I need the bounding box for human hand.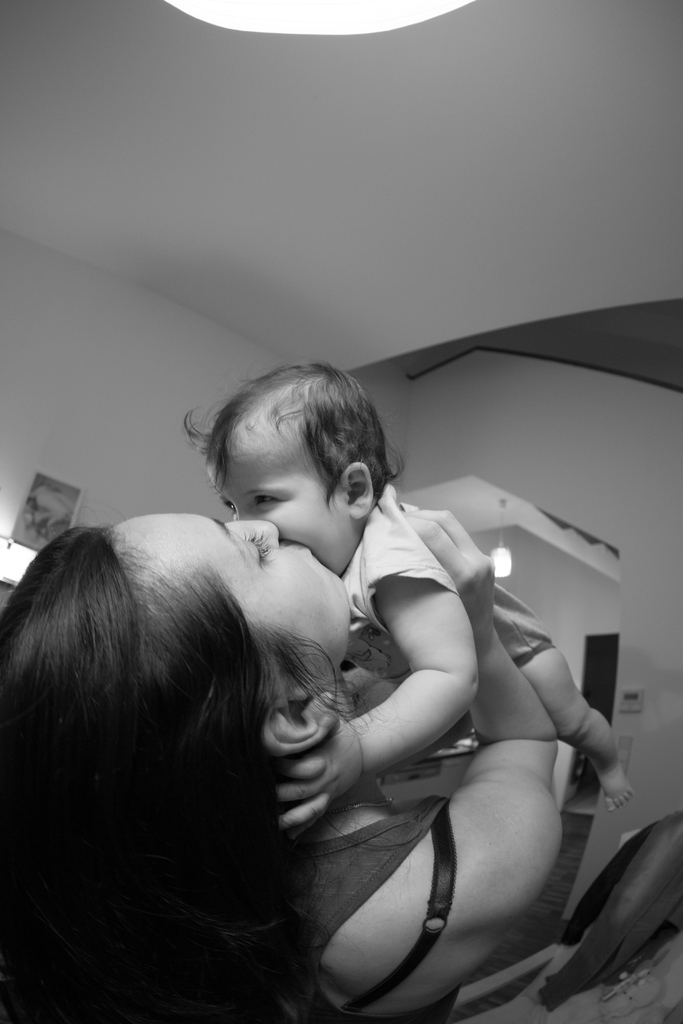
Here it is: BBox(252, 682, 367, 865).
